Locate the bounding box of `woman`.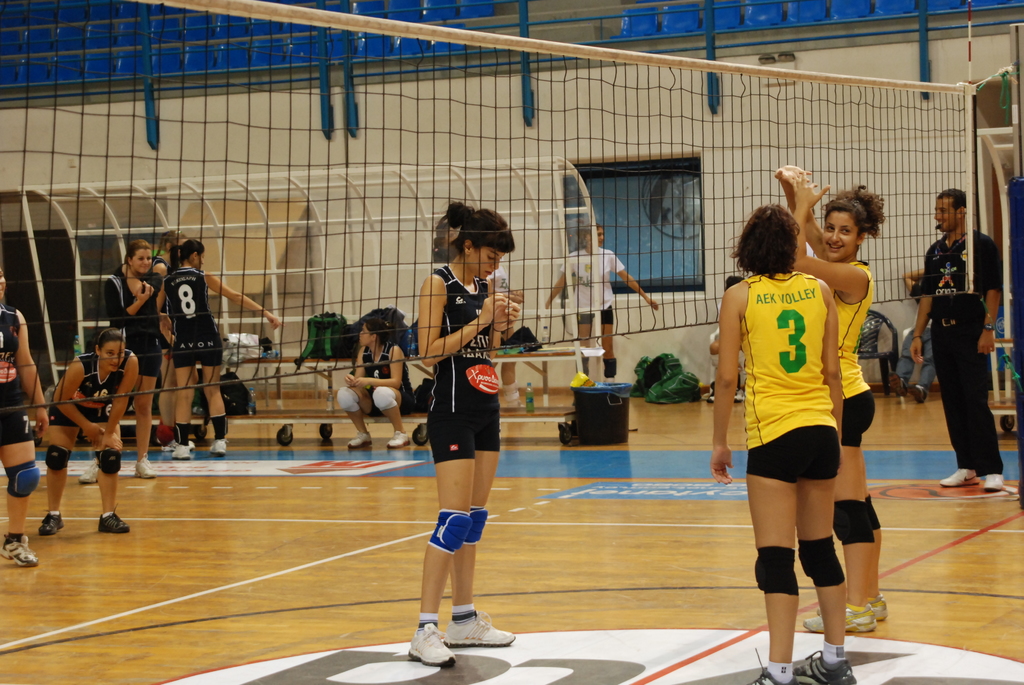
Bounding box: rect(154, 237, 289, 458).
